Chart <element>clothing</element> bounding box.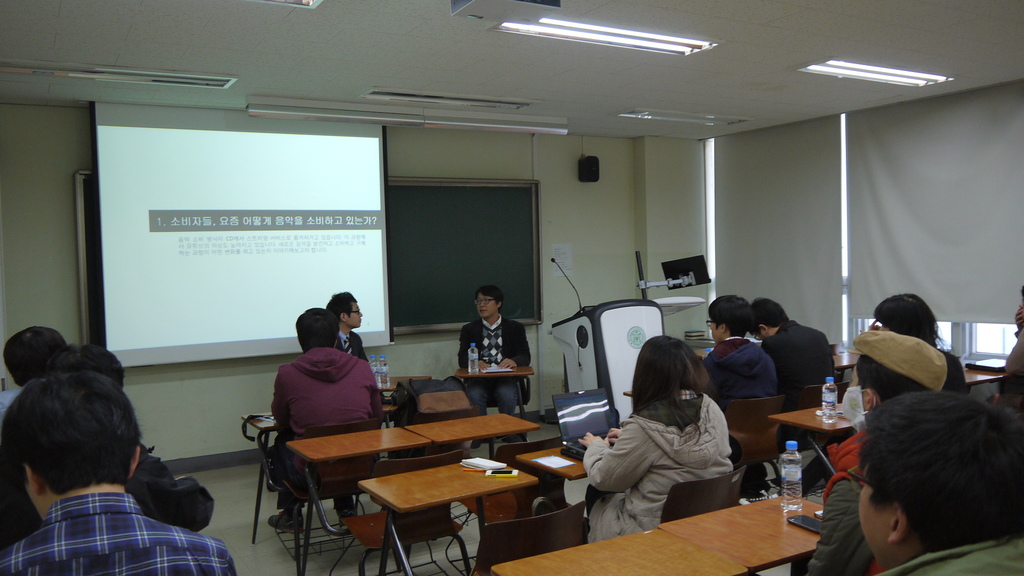
Charted: l=333, t=330, r=376, b=384.
